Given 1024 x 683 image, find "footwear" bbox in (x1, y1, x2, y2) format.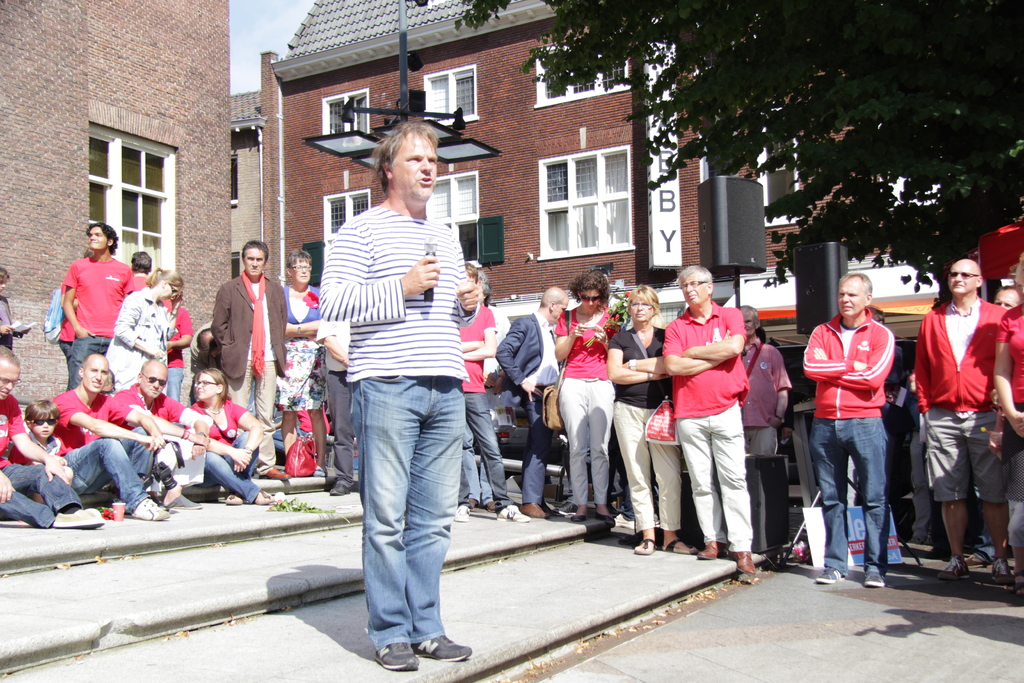
(316, 467, 327, 476).
